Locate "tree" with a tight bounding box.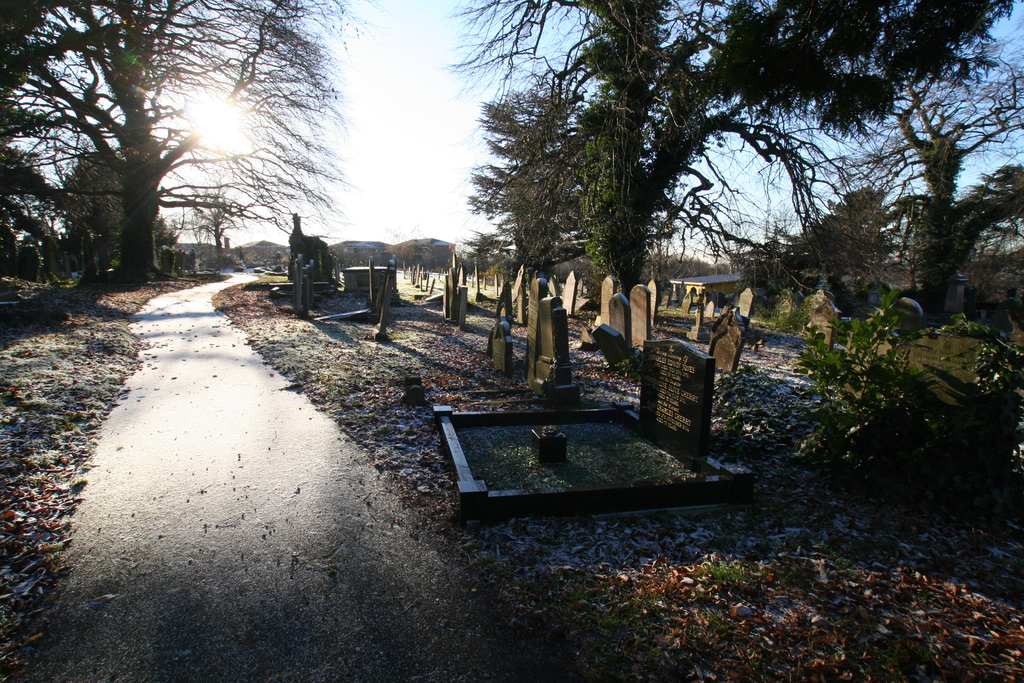
x1=796, y1=27, x2=1023, y2=352.
